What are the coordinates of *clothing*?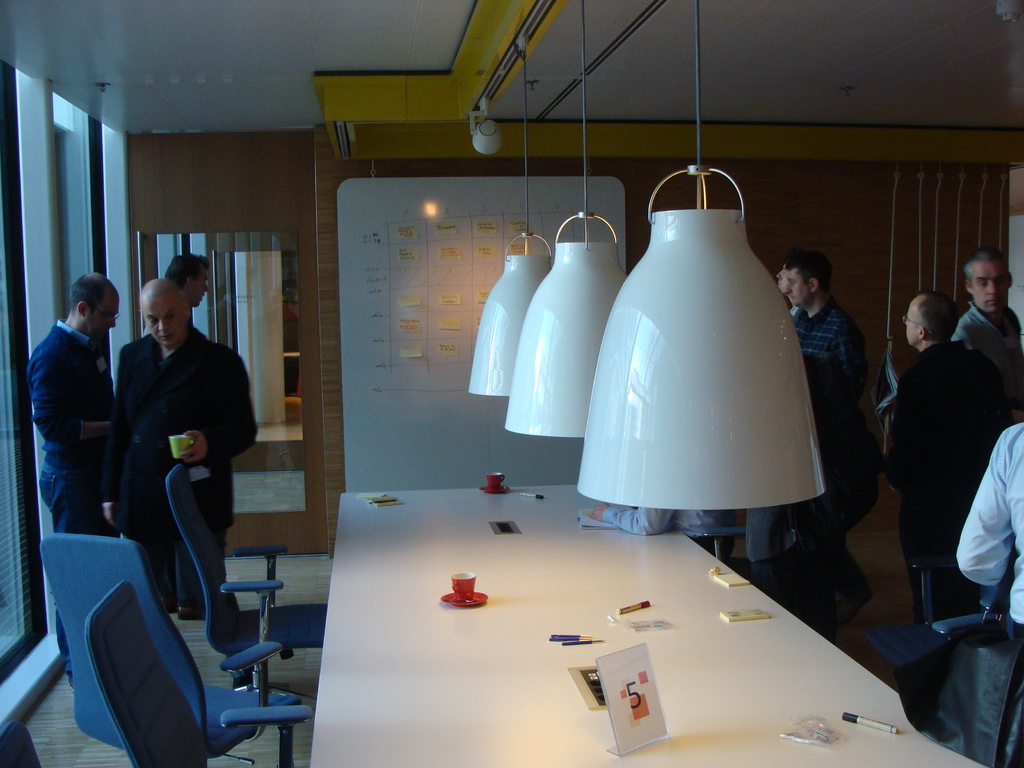
(956, 420, 1023, 625).
